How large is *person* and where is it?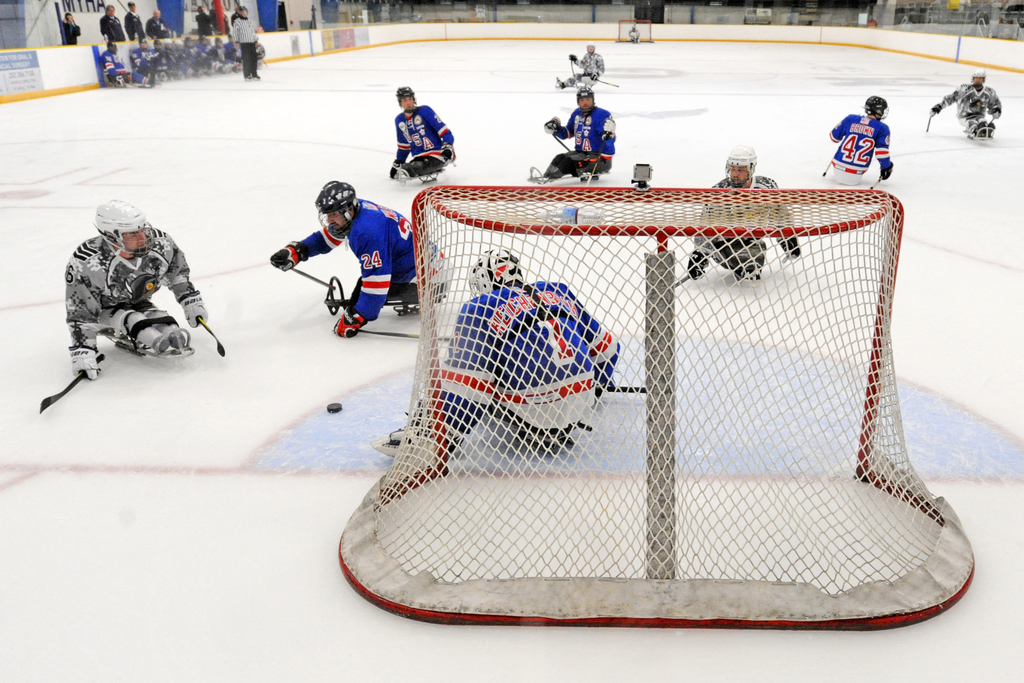
Bounding box: 392,93,455,184.
